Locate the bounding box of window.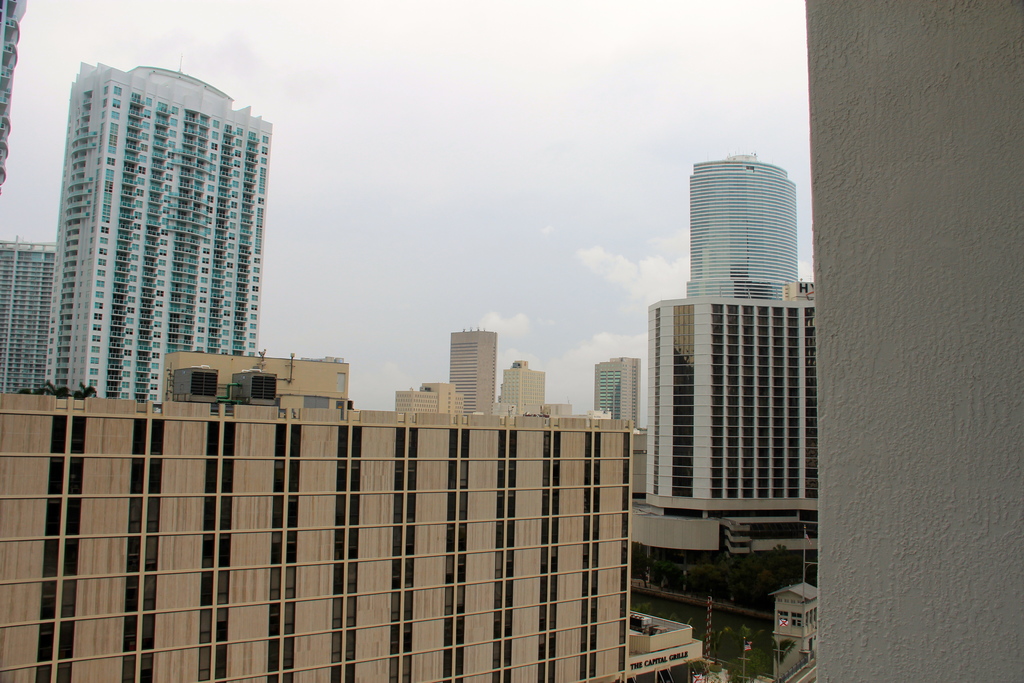
Bounding box: Rect(224, 283, 235, 286).
